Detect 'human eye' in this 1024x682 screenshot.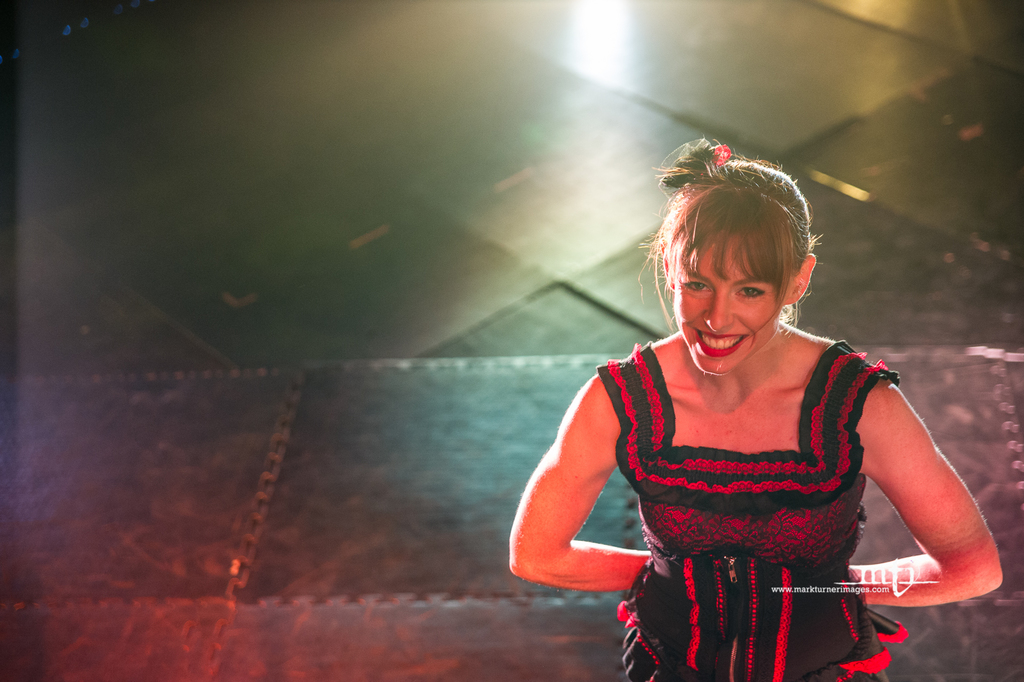
Detection: (676,280,712,297).
